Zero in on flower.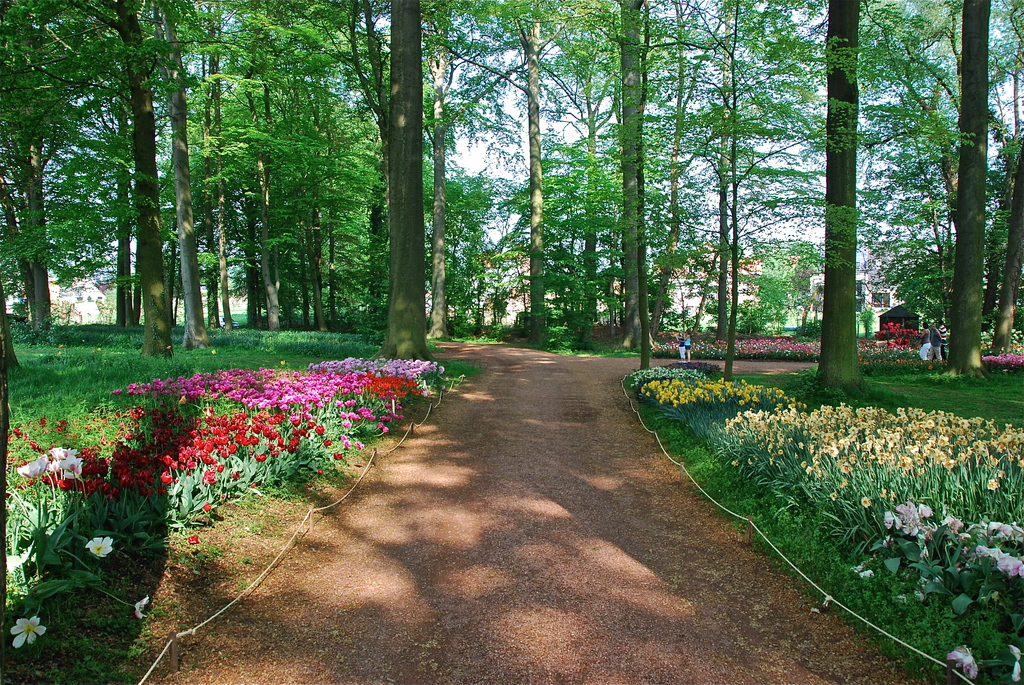
Zeroed in: 1009, 644, 1023, 683.
